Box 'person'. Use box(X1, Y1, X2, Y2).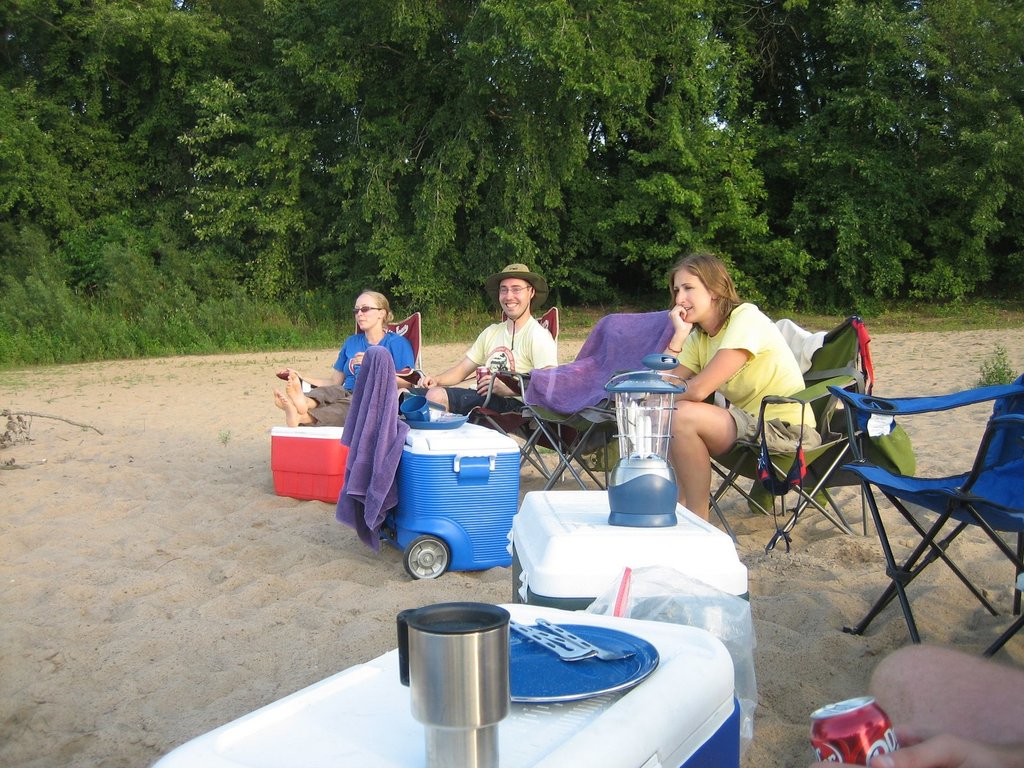
box(273, 291, 415, 428).
